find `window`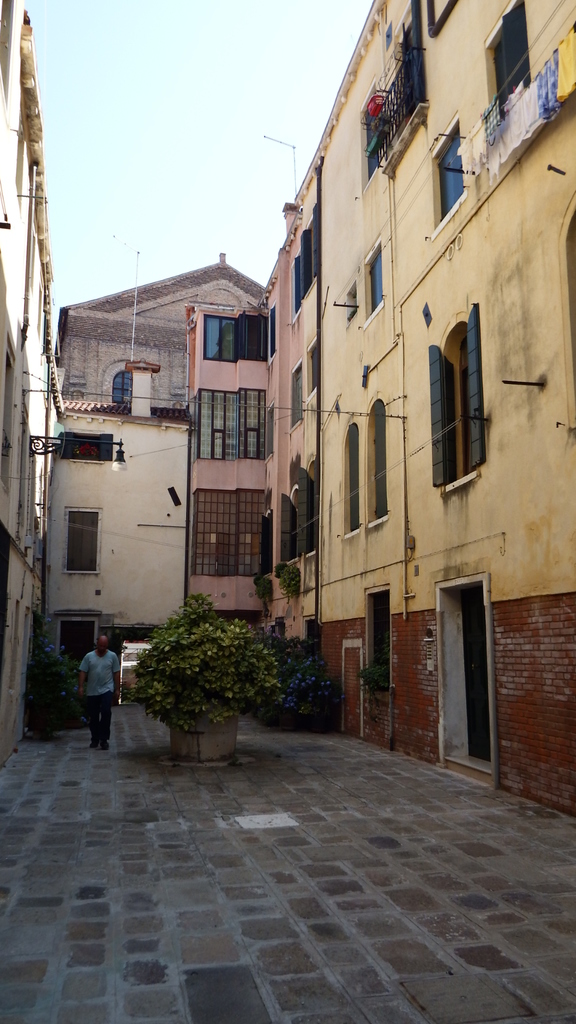
{"left": 205, "top": 316, "right": 235, "bottom": 361}
